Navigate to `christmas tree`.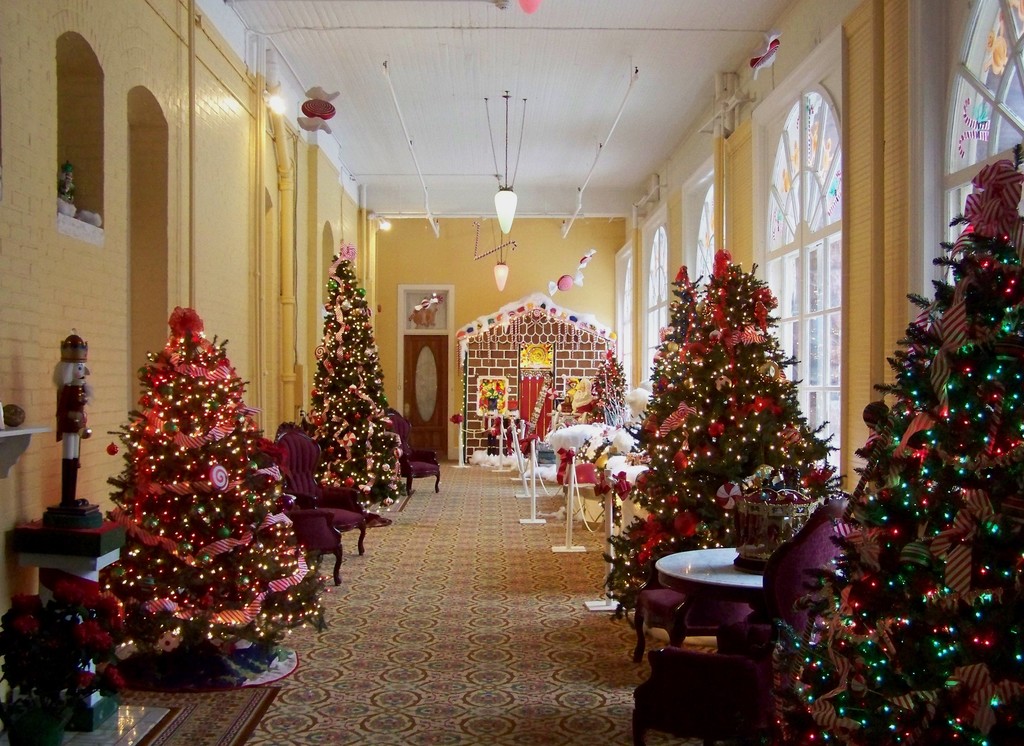
Navigation target: locate(93, 302, 328, 691).
